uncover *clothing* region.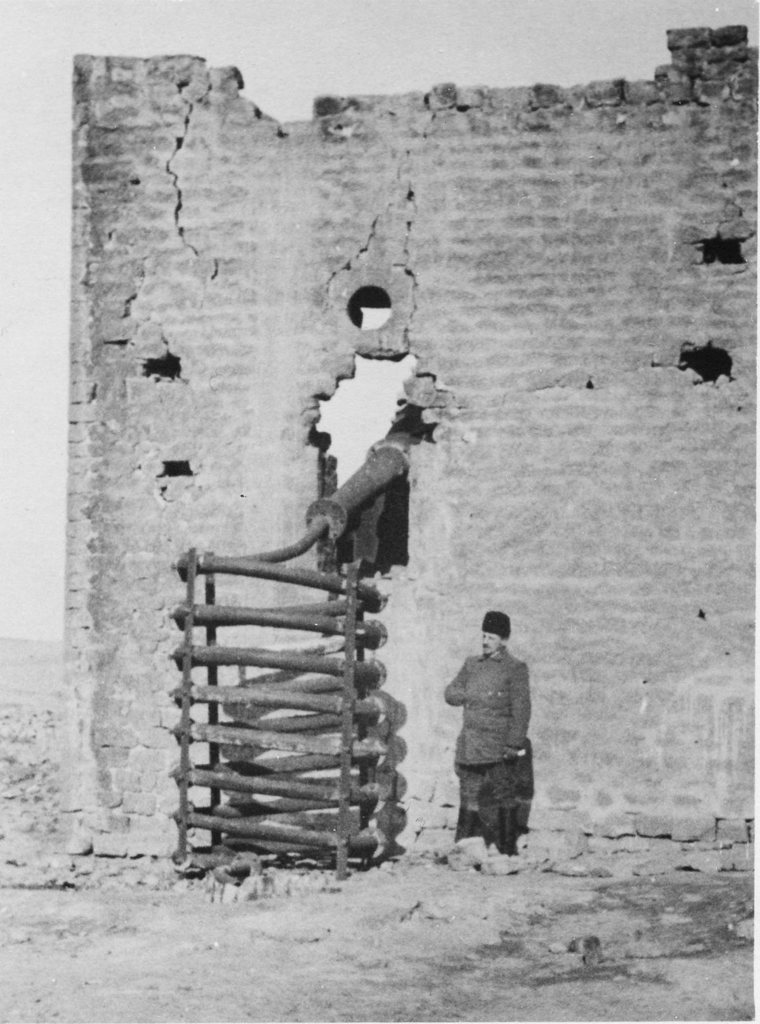
Uncovered: box(436, 621, 541, 852).
